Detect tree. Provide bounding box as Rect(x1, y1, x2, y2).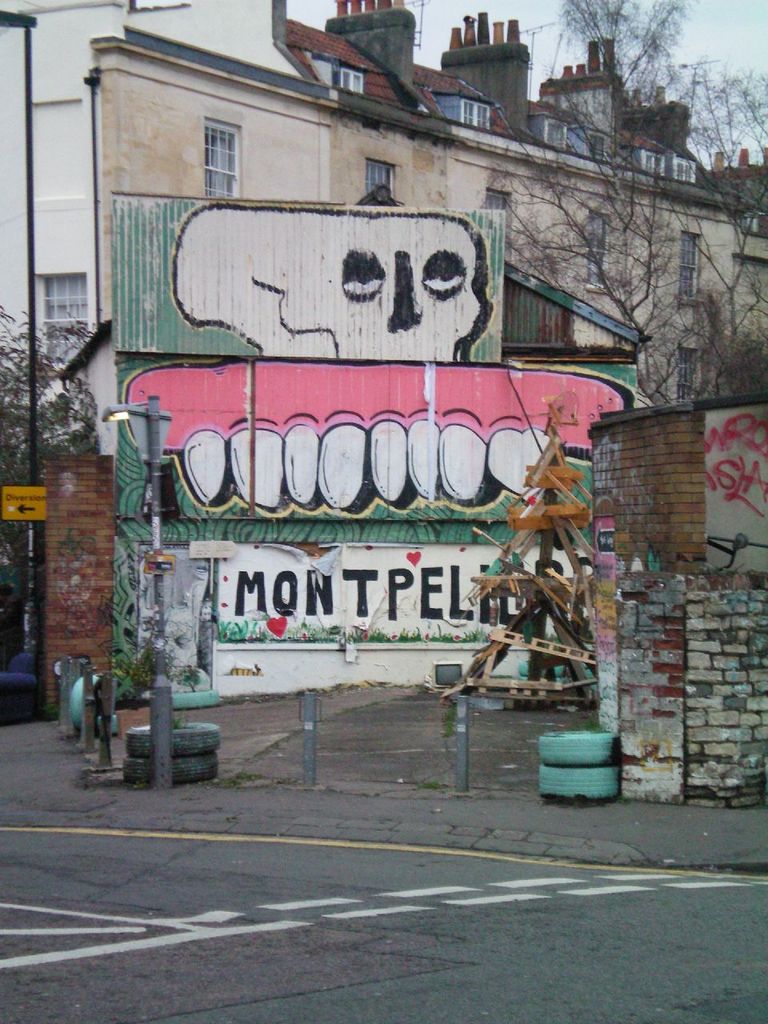
Rect(478, 0, 767, 398).
